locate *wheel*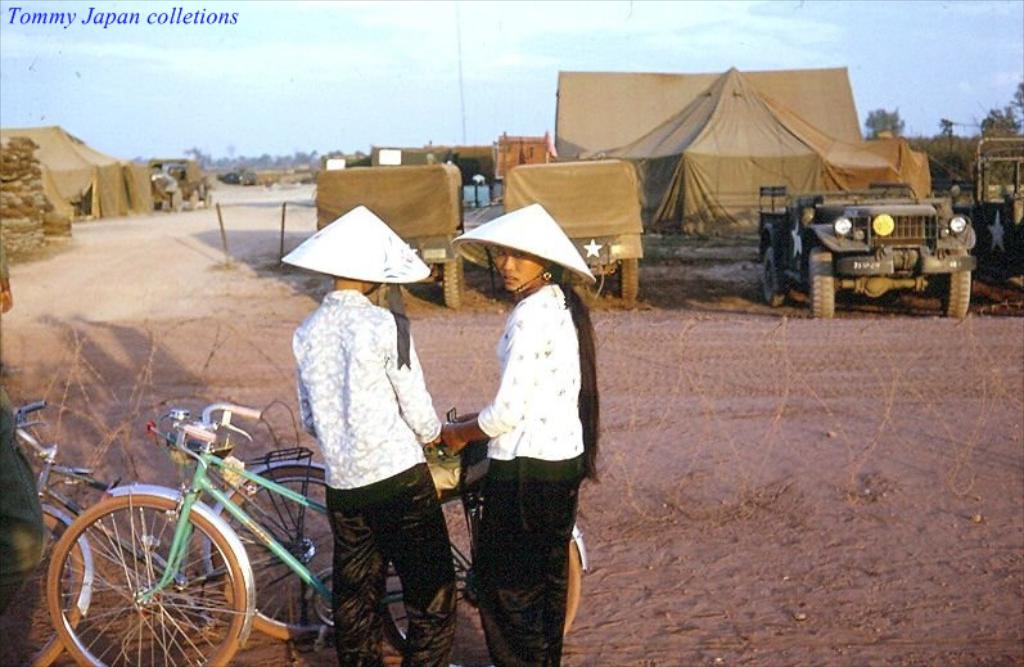
bbox=[387, 486, 582, 666]
